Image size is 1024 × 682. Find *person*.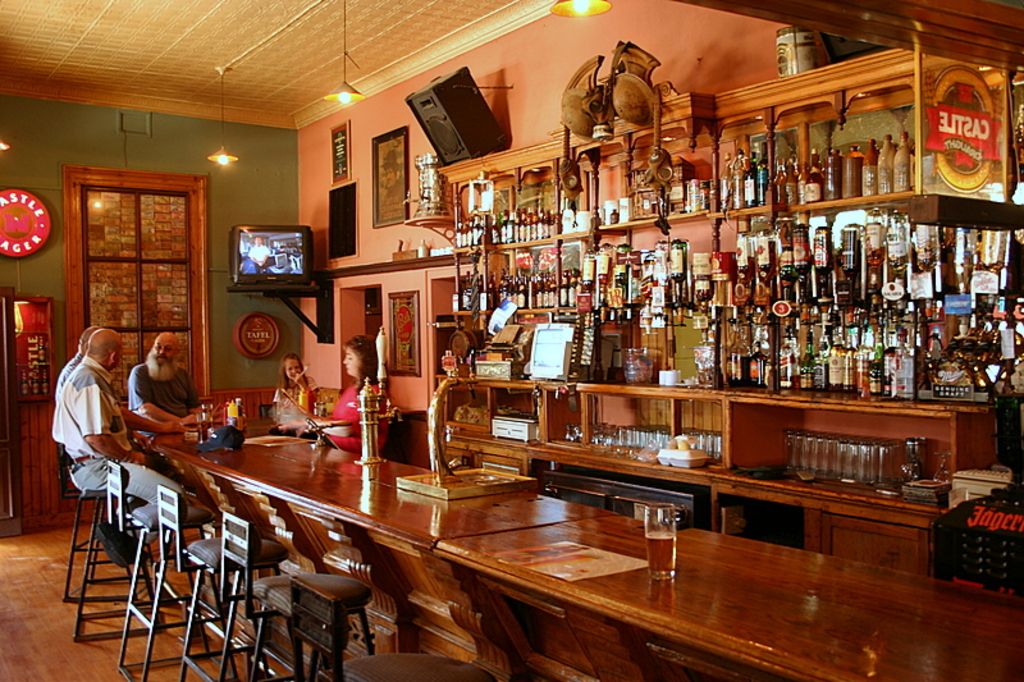
pyautogui.locateOnScreen(52, 324, 178, 511).
